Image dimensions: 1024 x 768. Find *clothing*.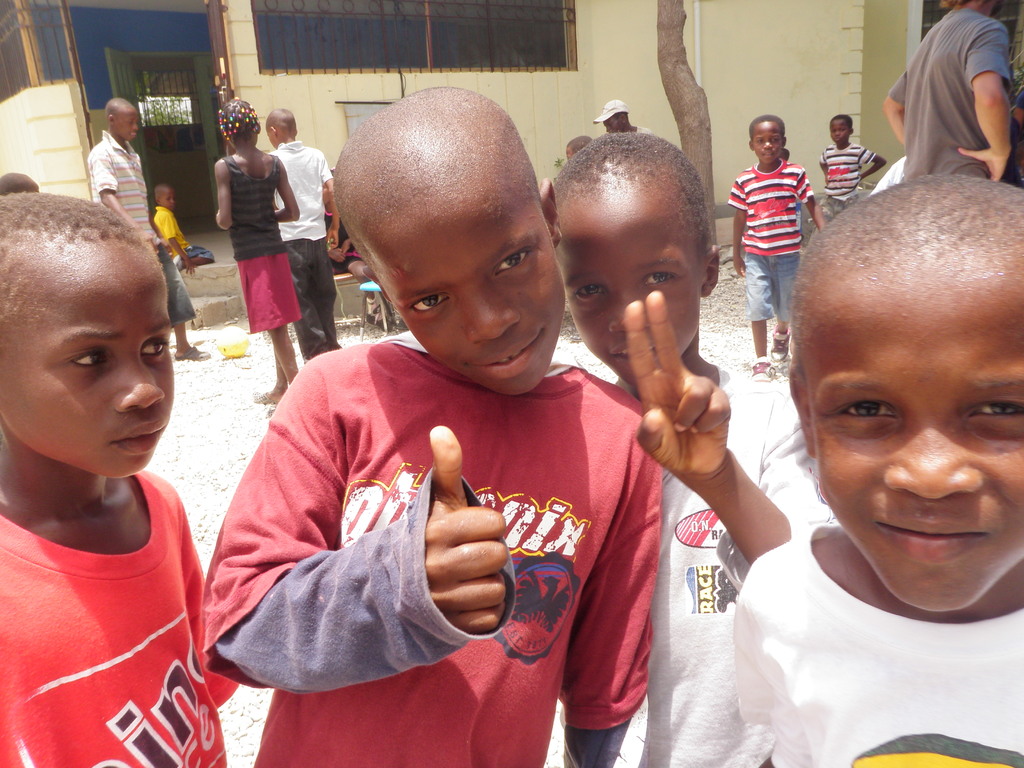
left=204, top=318, right=665, bottom=767.
